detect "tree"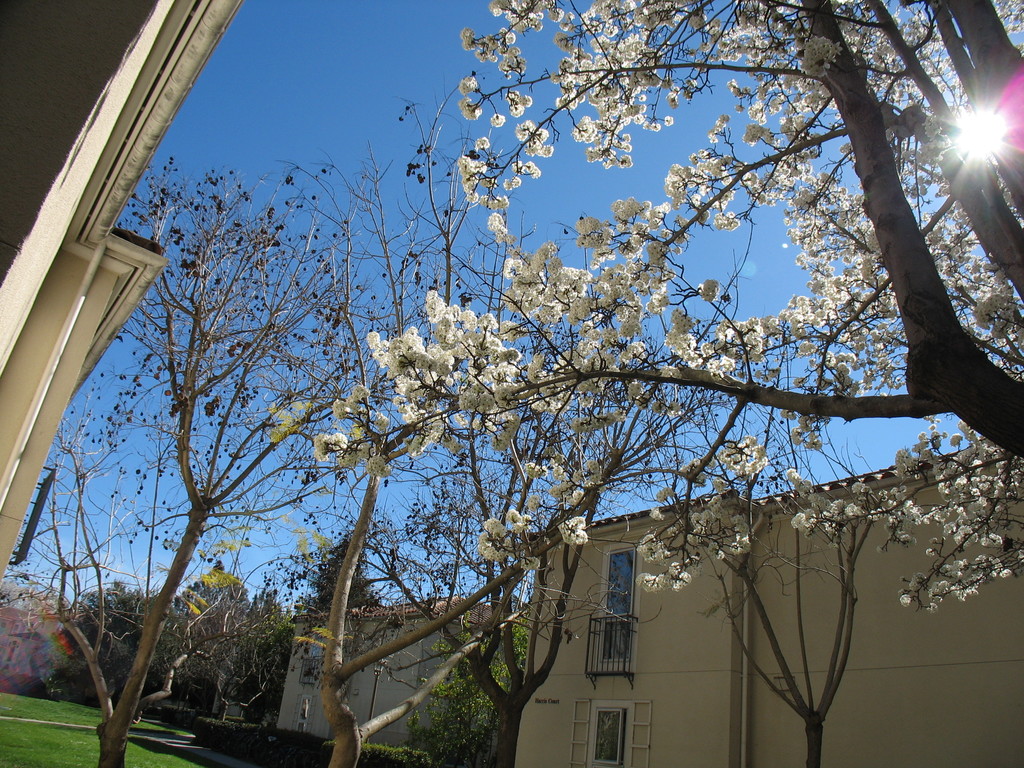
bbox(313, 0, 1023, 618)
